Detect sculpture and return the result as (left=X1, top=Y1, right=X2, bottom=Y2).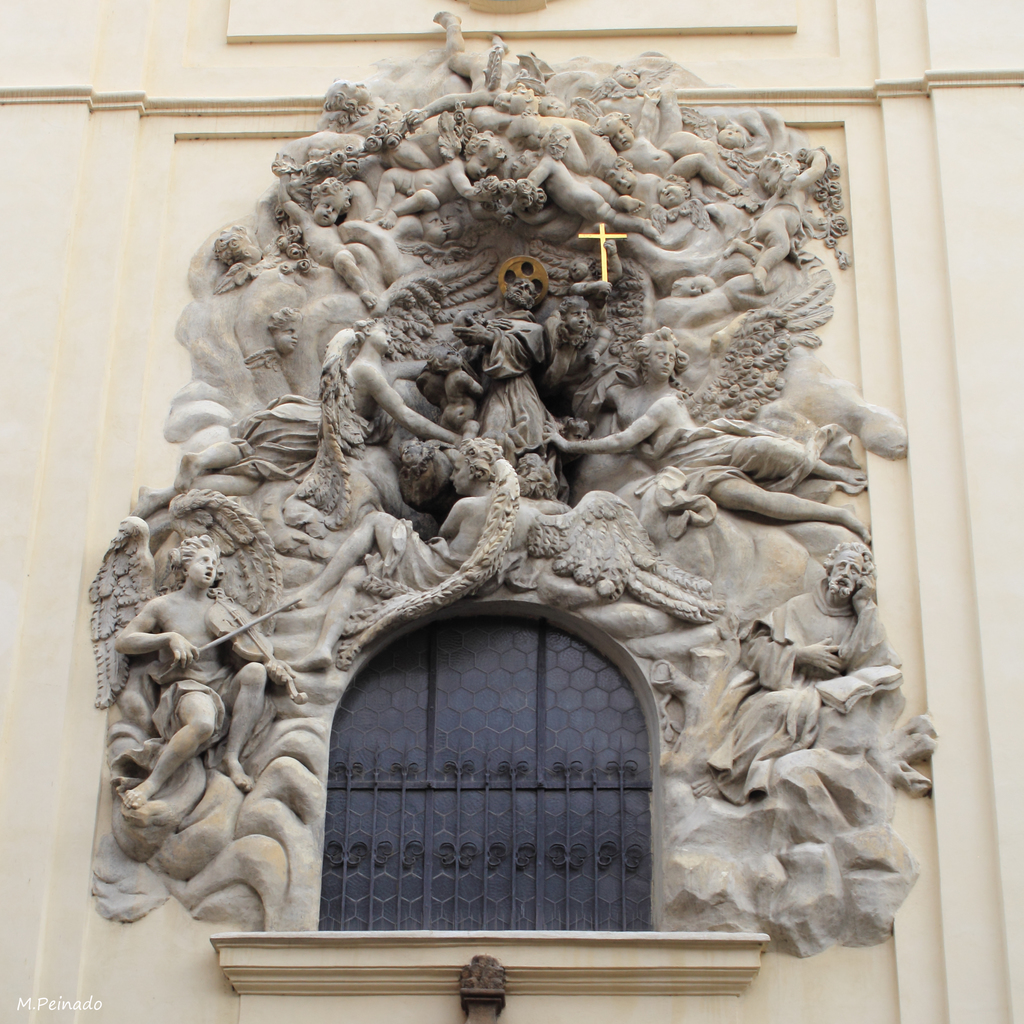
(left=541, top=97, right=620, bottom=175).
